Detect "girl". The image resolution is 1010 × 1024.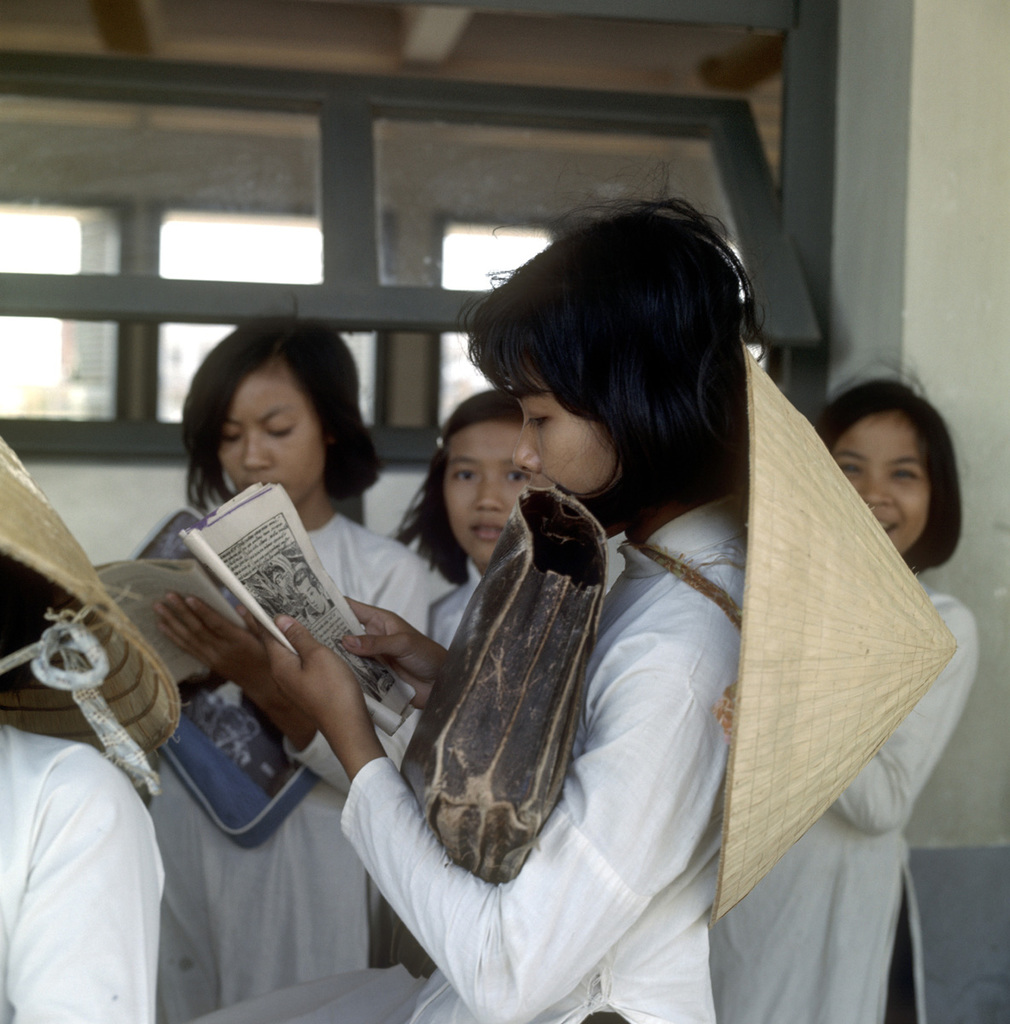
detection(712, 348, 978, 1023).
